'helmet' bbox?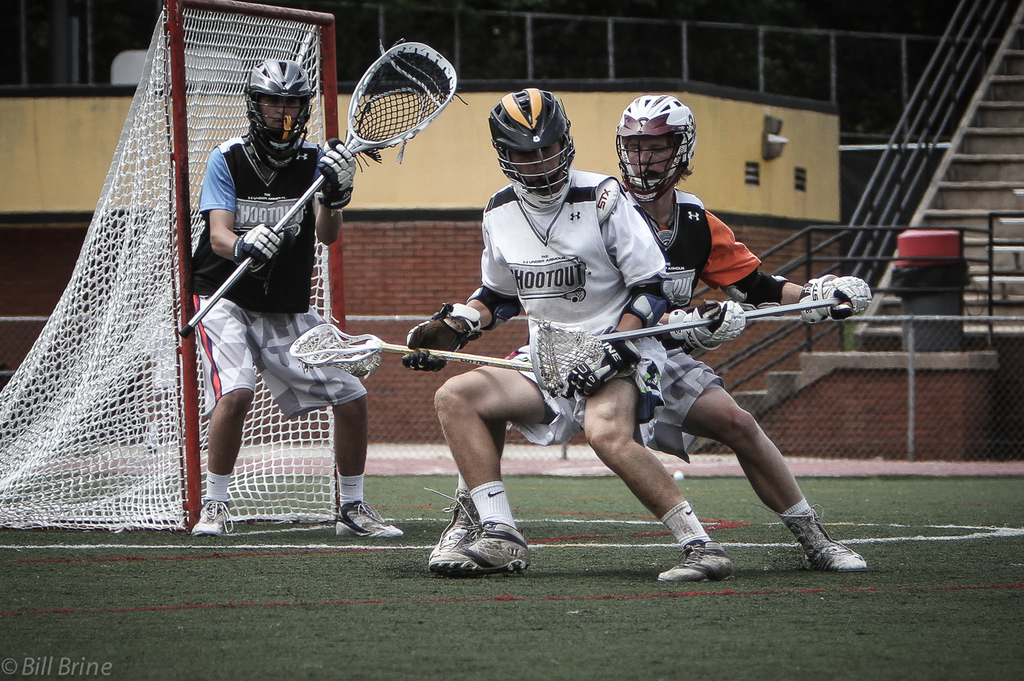
<box>487,84,579,207</box>
